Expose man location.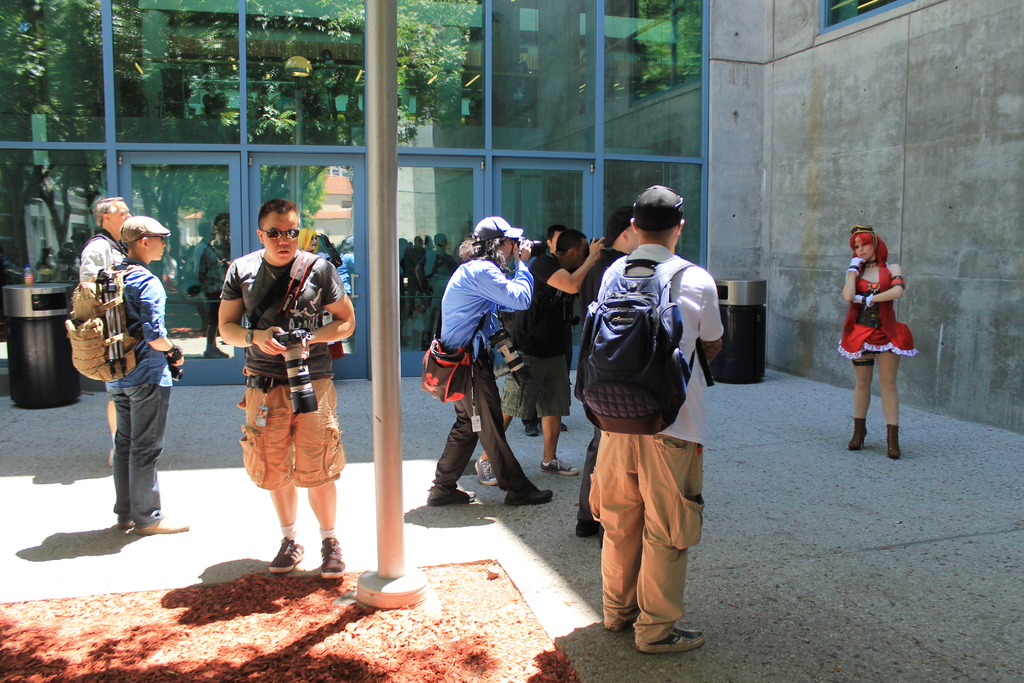
Exposed at pyautogui.locateOnScreen(219, 197, 360, 579).
